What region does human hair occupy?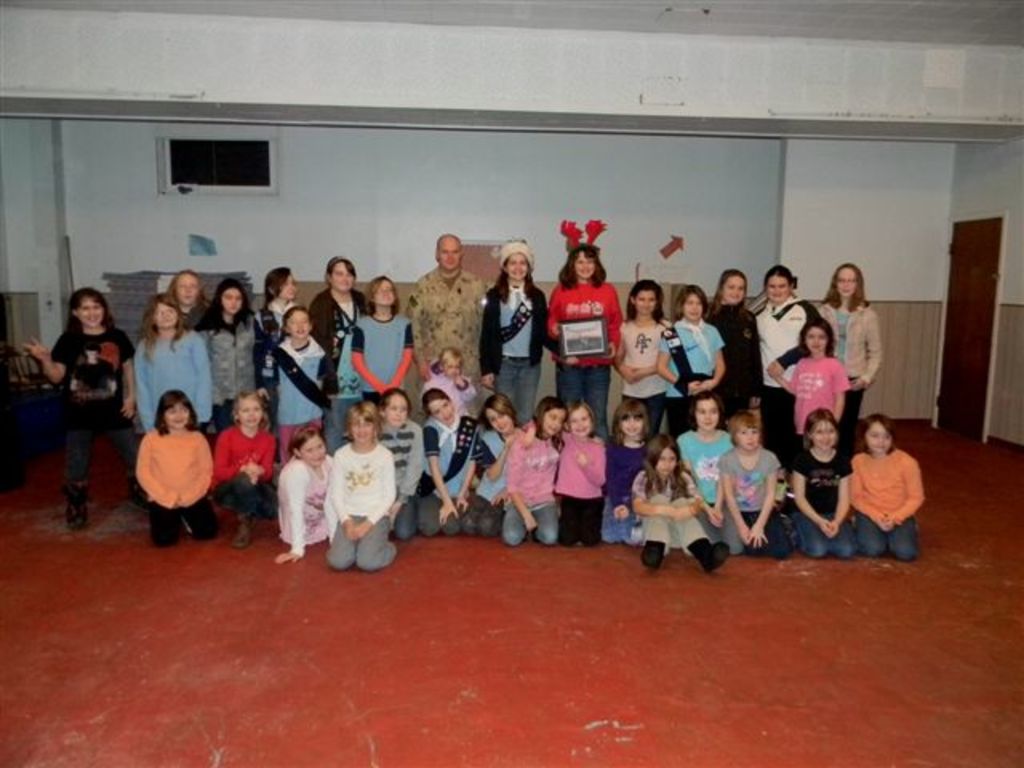
detection(154, 392, 198, 429).
